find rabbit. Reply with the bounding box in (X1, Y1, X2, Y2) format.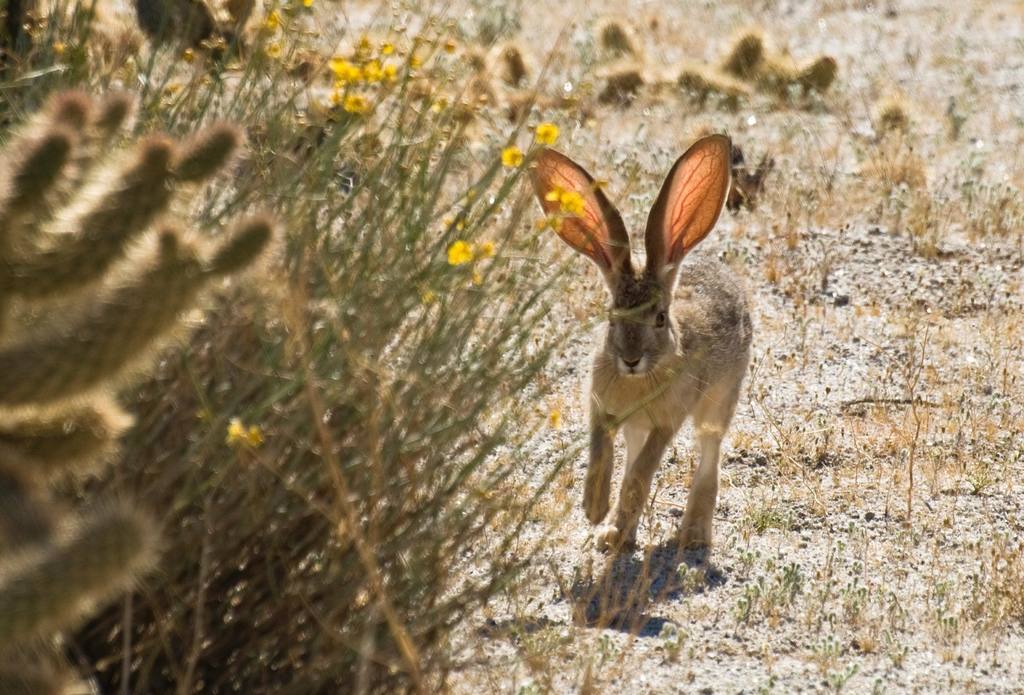
(521, 132, 760, 554).
